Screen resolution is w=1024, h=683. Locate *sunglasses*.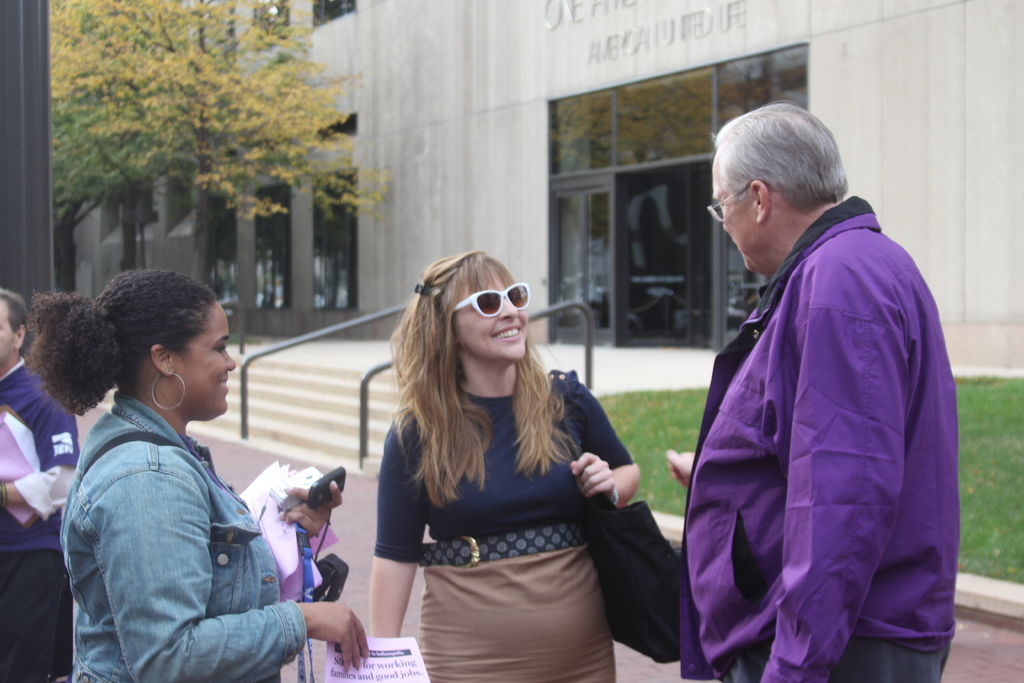
[left=454, top=283, right=530, bottom=315].
